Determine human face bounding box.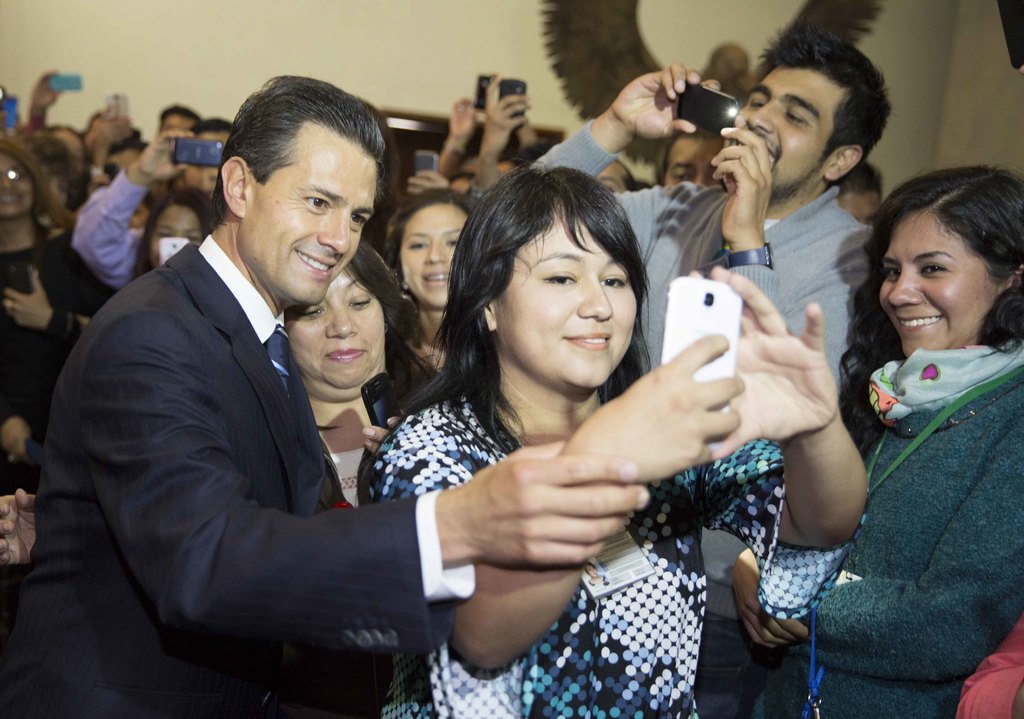
Determined: (left=496, top=200, right=635, bottom=387).
